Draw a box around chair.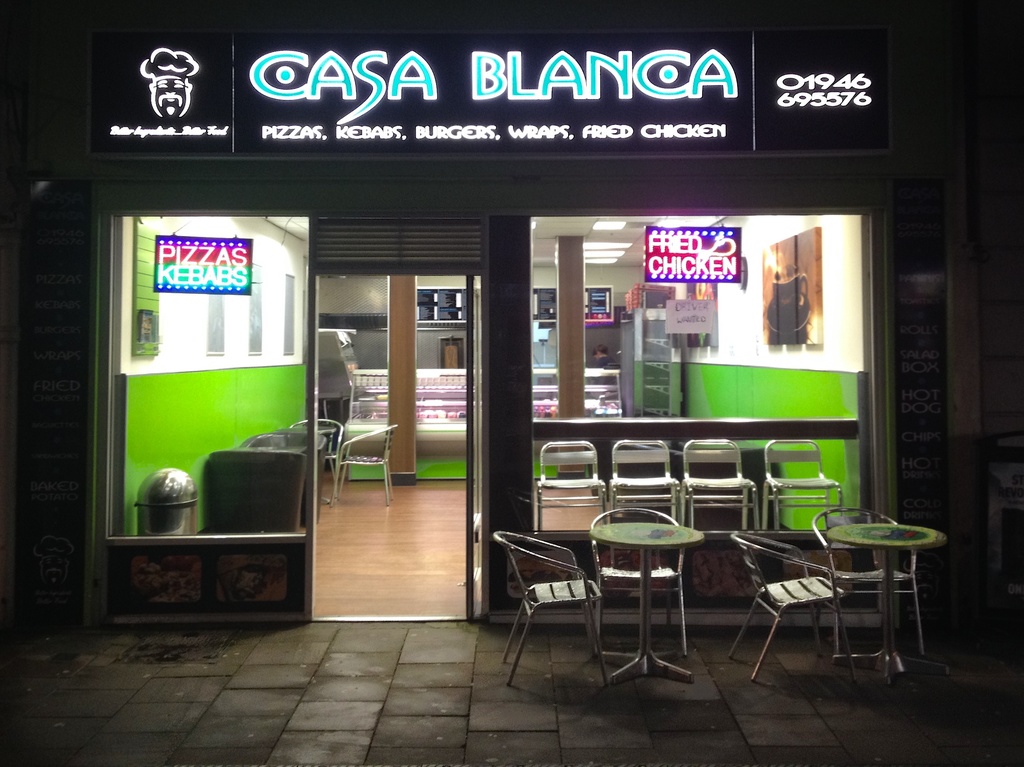
[292, 416, 346, 503].
